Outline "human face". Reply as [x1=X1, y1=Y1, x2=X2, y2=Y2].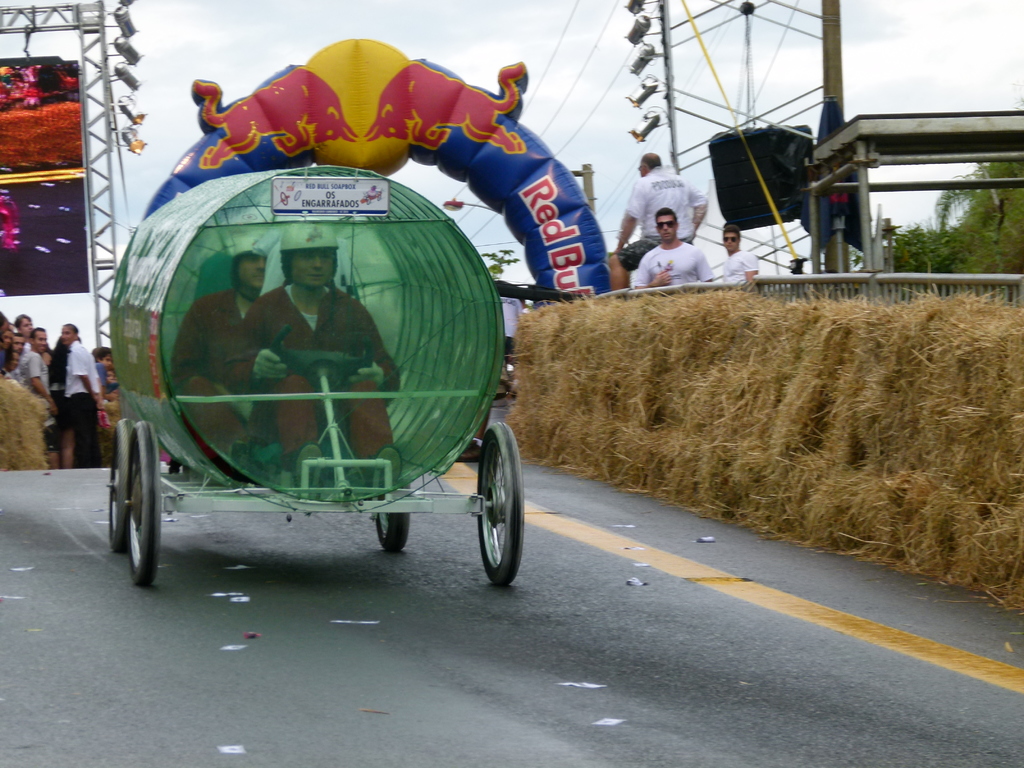
[x1=12, y1=329, x2=35, y2=355].
